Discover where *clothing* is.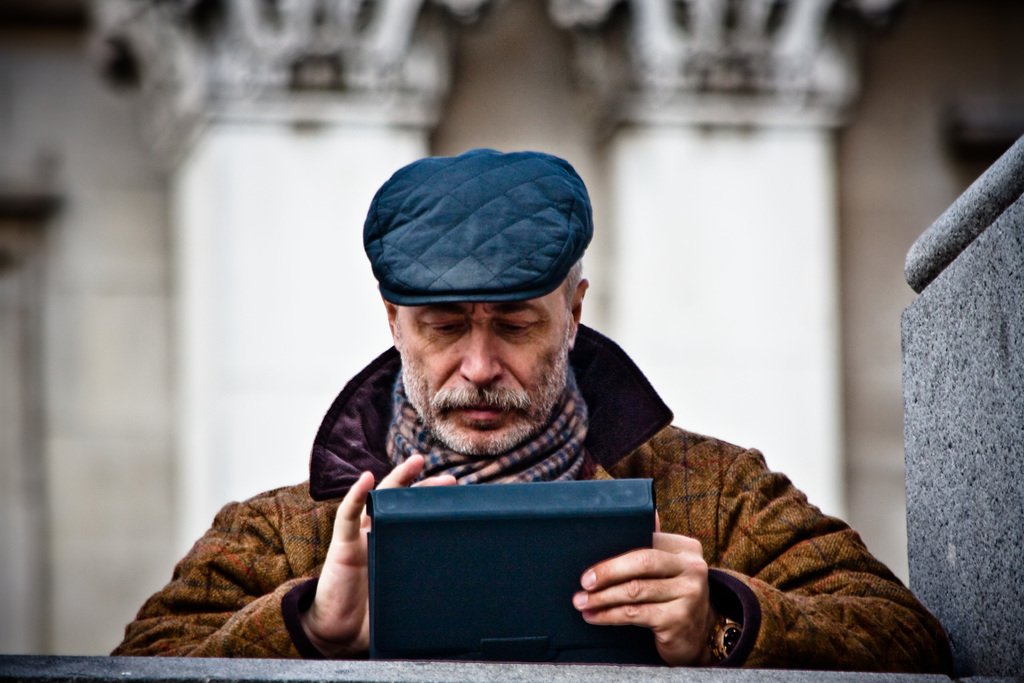
Discovered at 111/340/966/667.
